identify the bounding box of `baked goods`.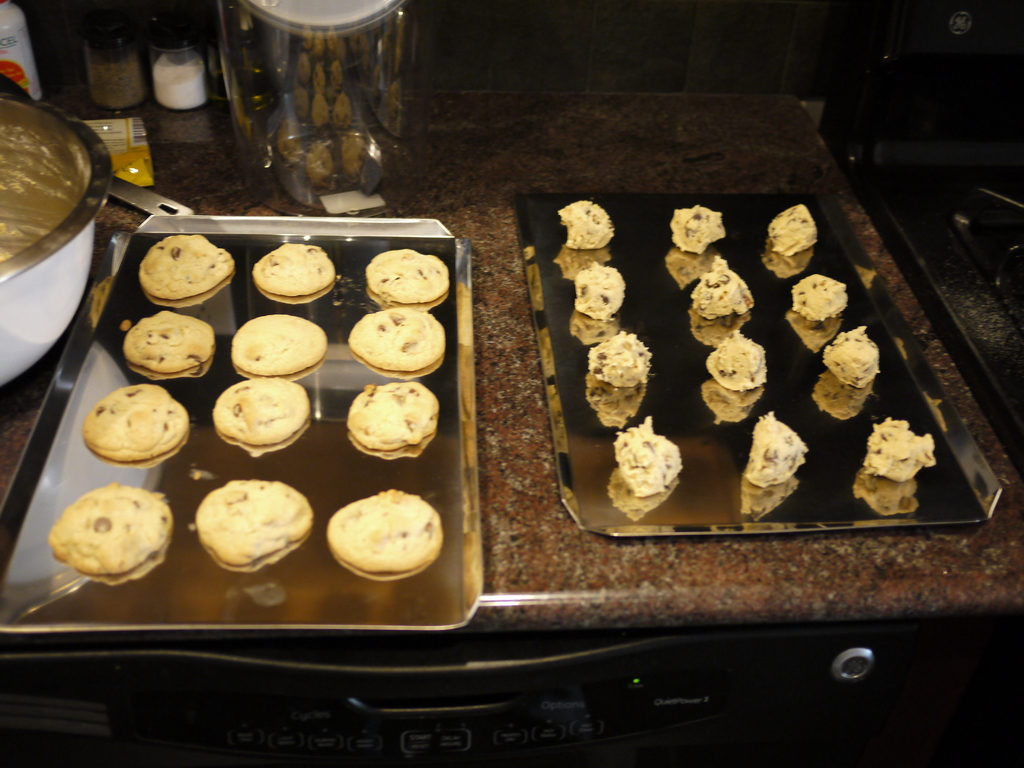
{"x1": 216, "y1": 378, "x2": 307, "y2": 447}.
